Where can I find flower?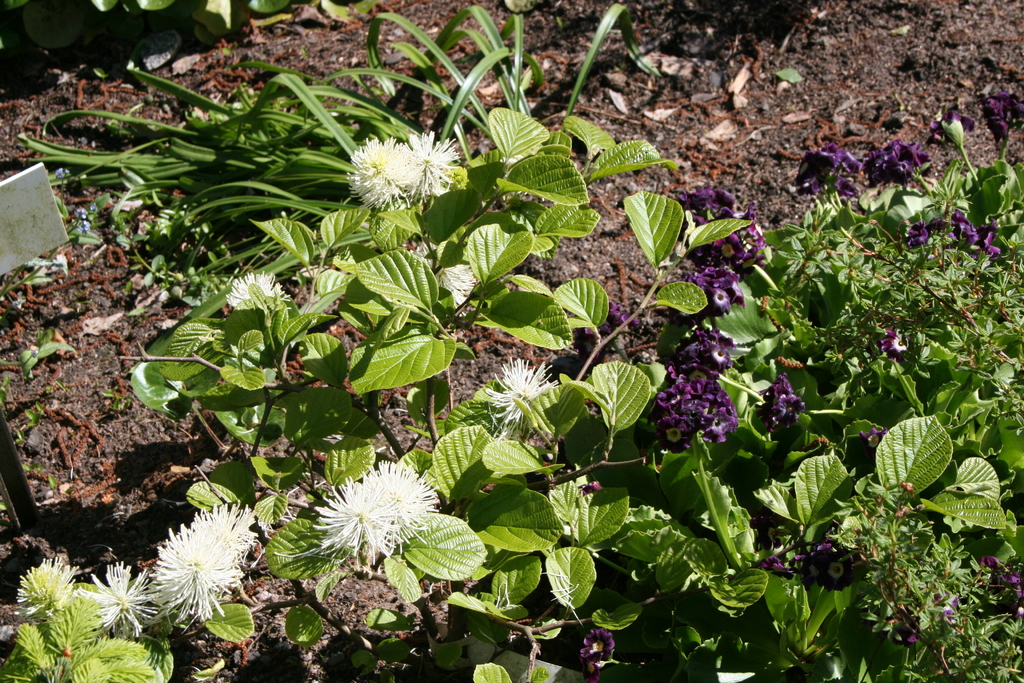
You can find it at 751/550/789/584.
